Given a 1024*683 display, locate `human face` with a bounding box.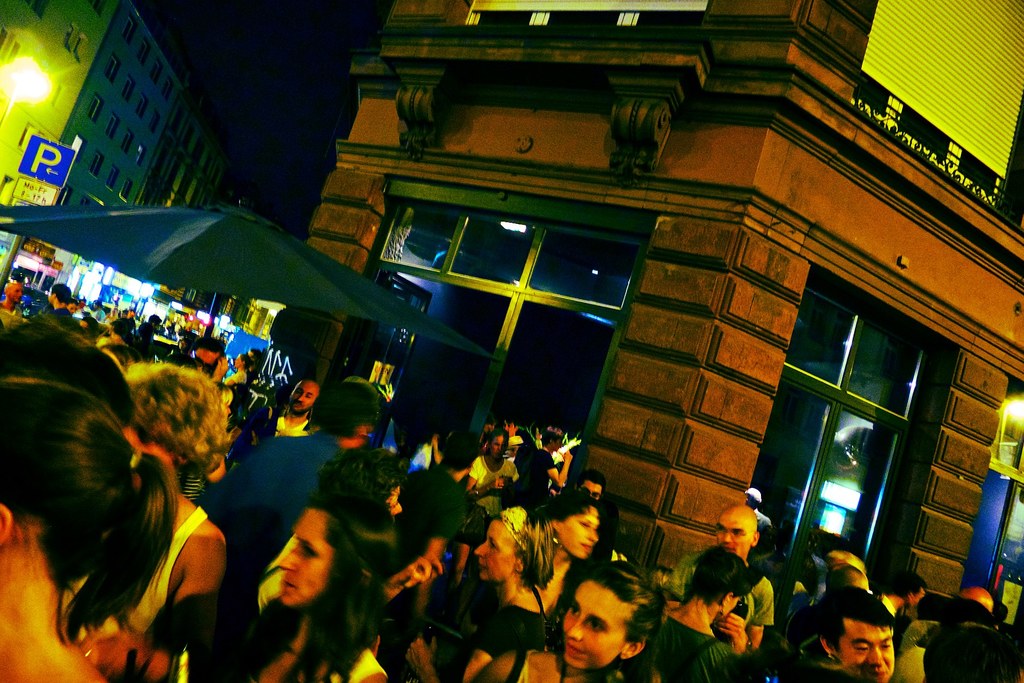
Located: 839, 623, 893, 682.
